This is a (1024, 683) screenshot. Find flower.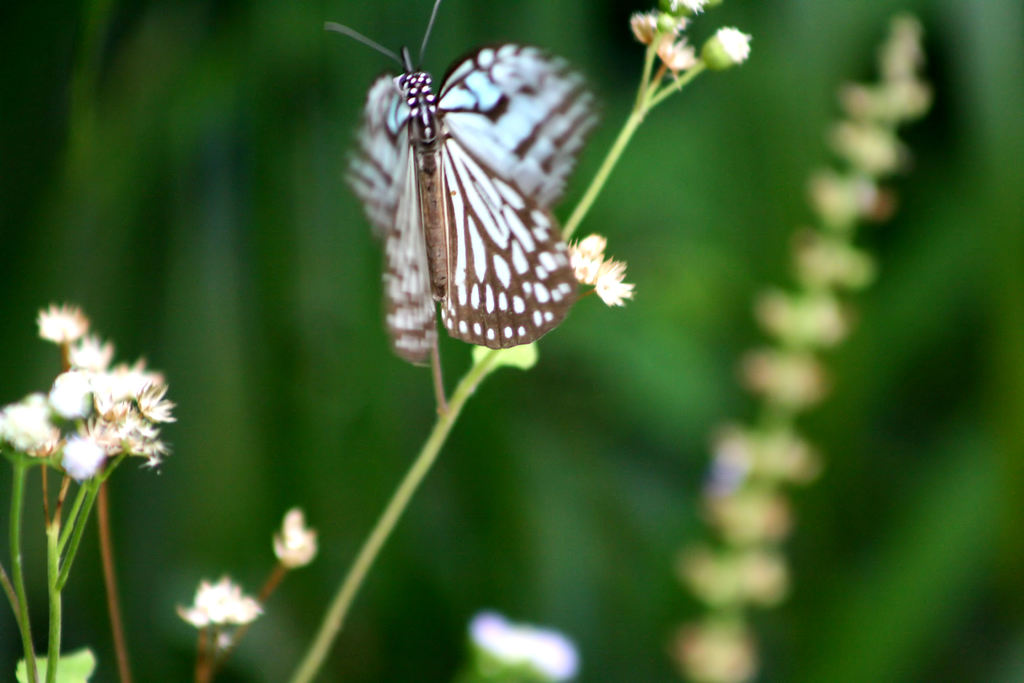
Bounding box: (x1=632, y1=13, x2=689, y2=47).
